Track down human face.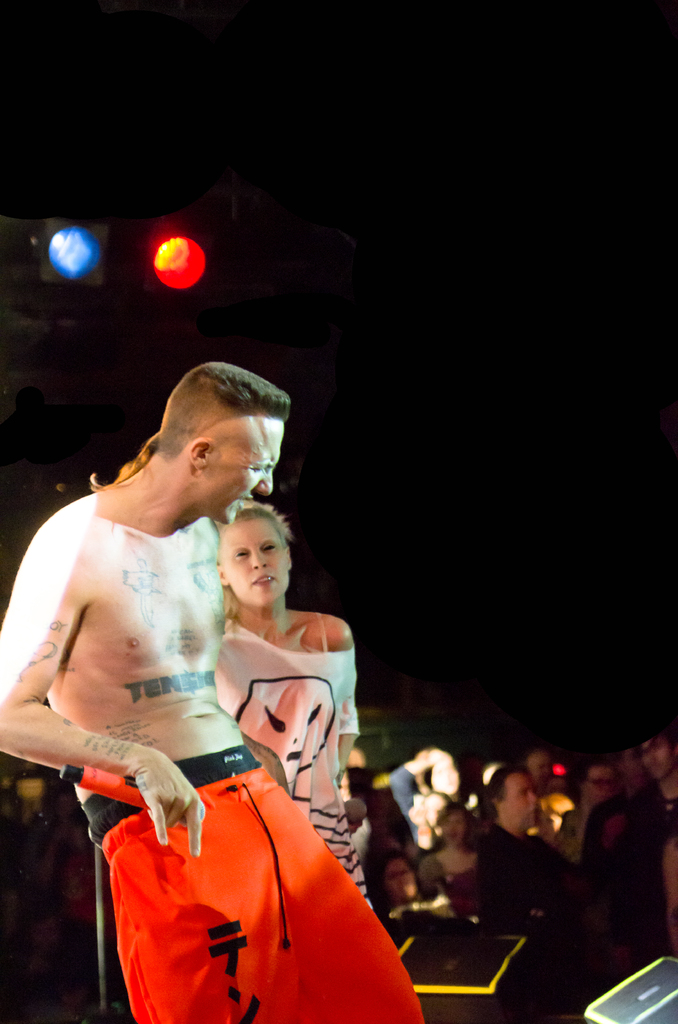
Tracked to 225,509,291,600.
